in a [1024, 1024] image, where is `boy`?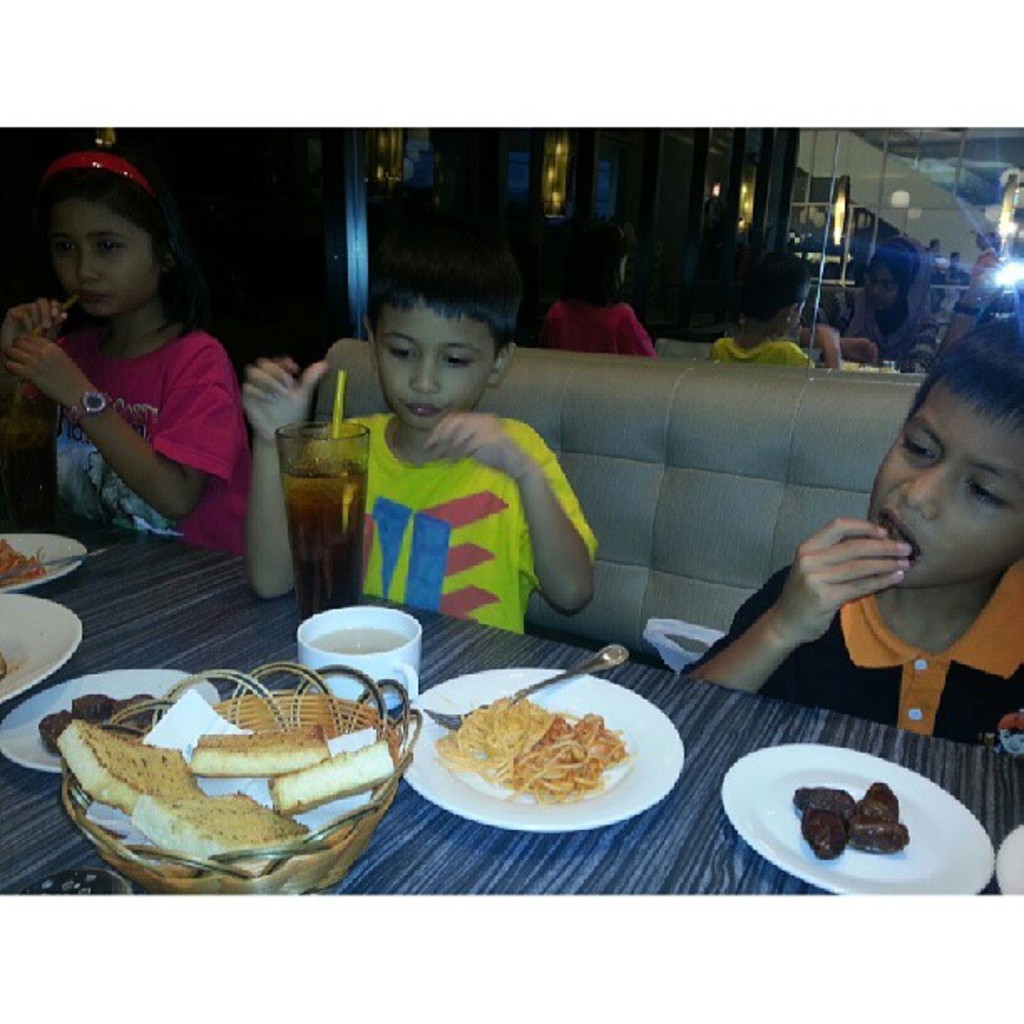
left=281, top=248, right=611, bottom=659.
